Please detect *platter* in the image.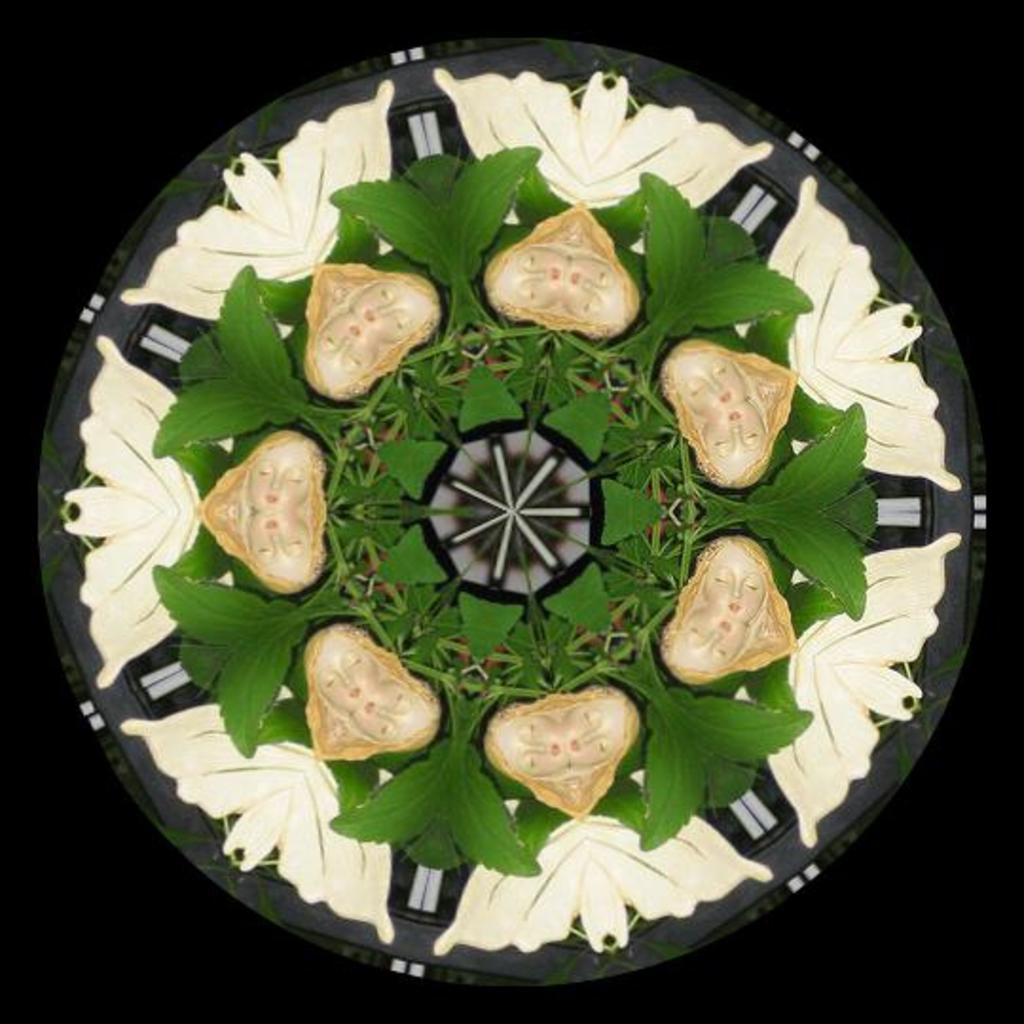
region(40, 36, 999, 992).
